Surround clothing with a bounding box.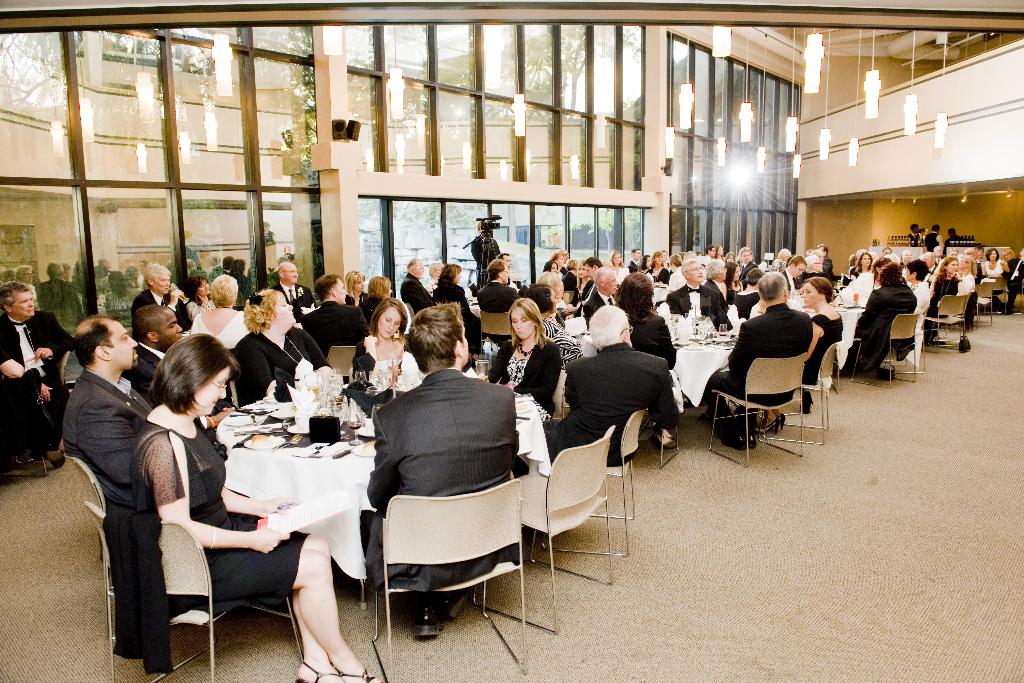
x1=911, y1=233, x2=923, y2=243.
